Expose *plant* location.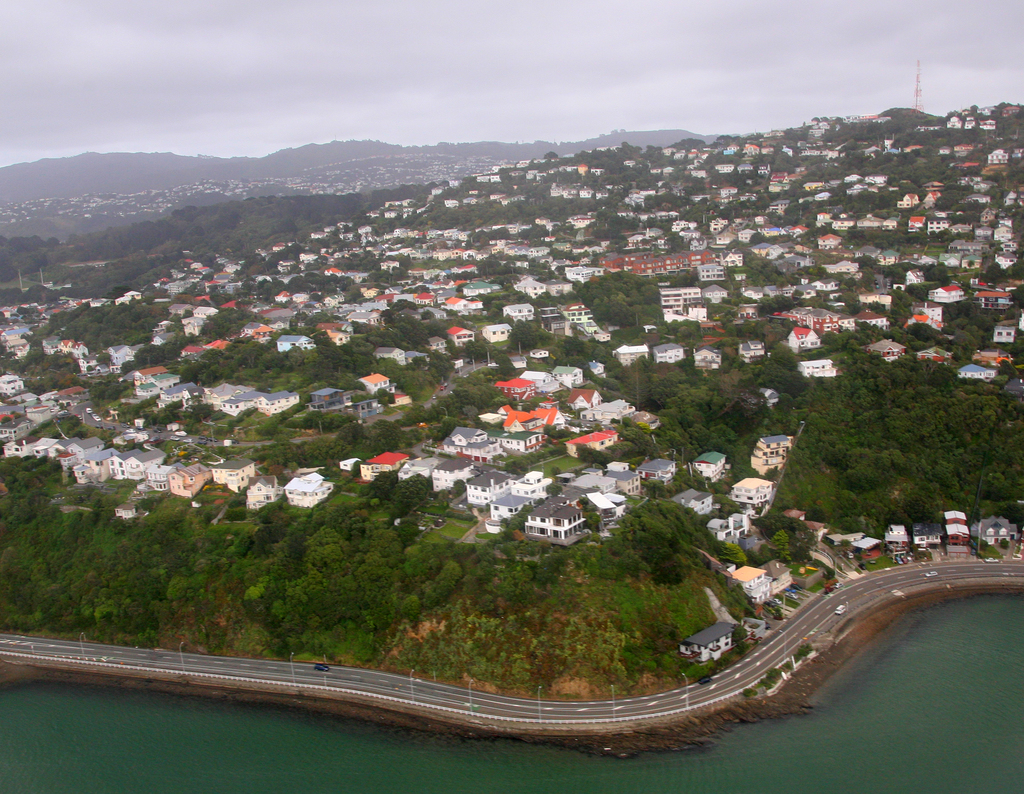
Exposed at bbox=(660, 644, 679, 676).
